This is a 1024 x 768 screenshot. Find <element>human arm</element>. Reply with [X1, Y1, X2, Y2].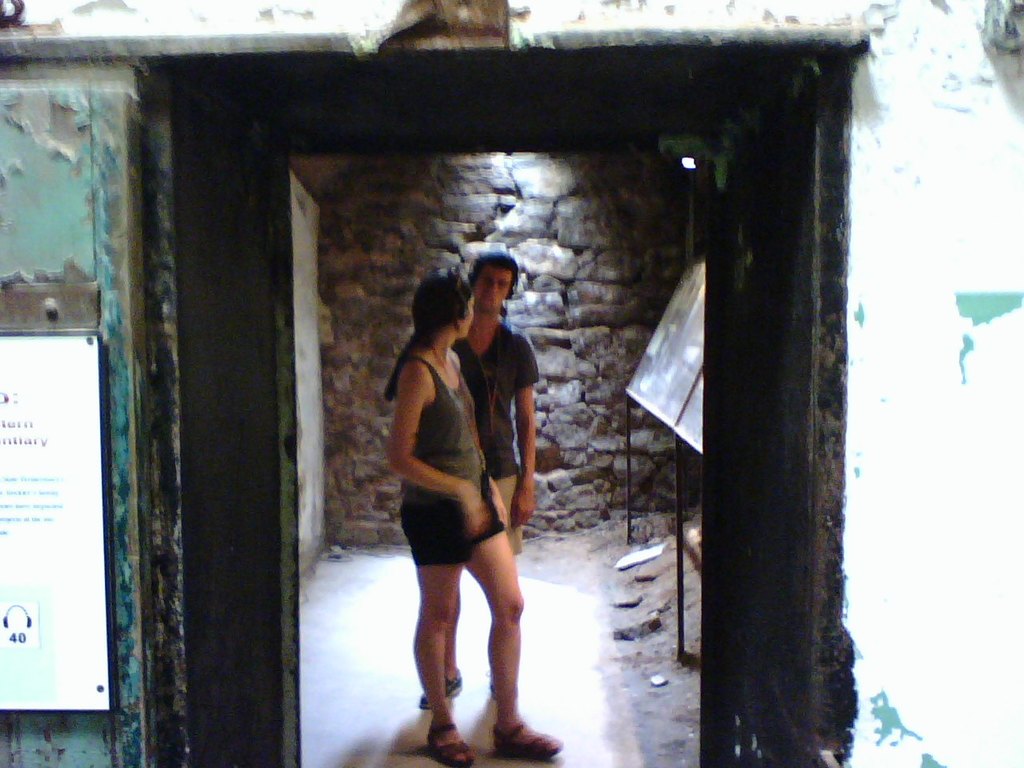
[386, 358, 483, 531].
